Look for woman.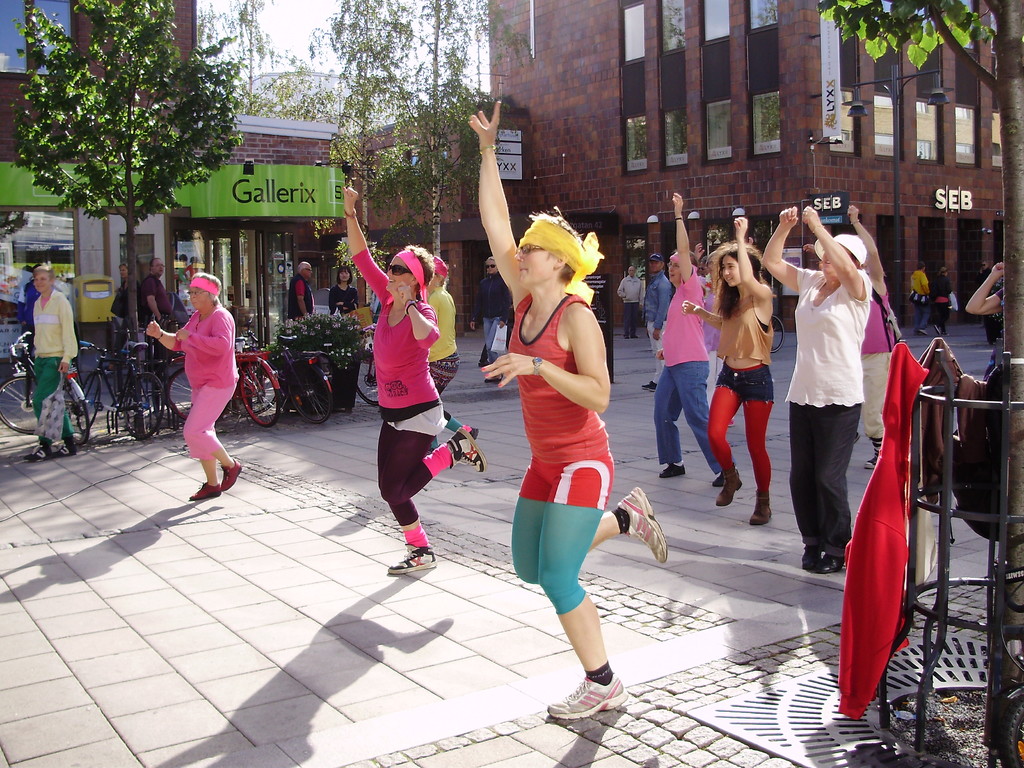
Found: bbox=[685, 216, 777, 527].
